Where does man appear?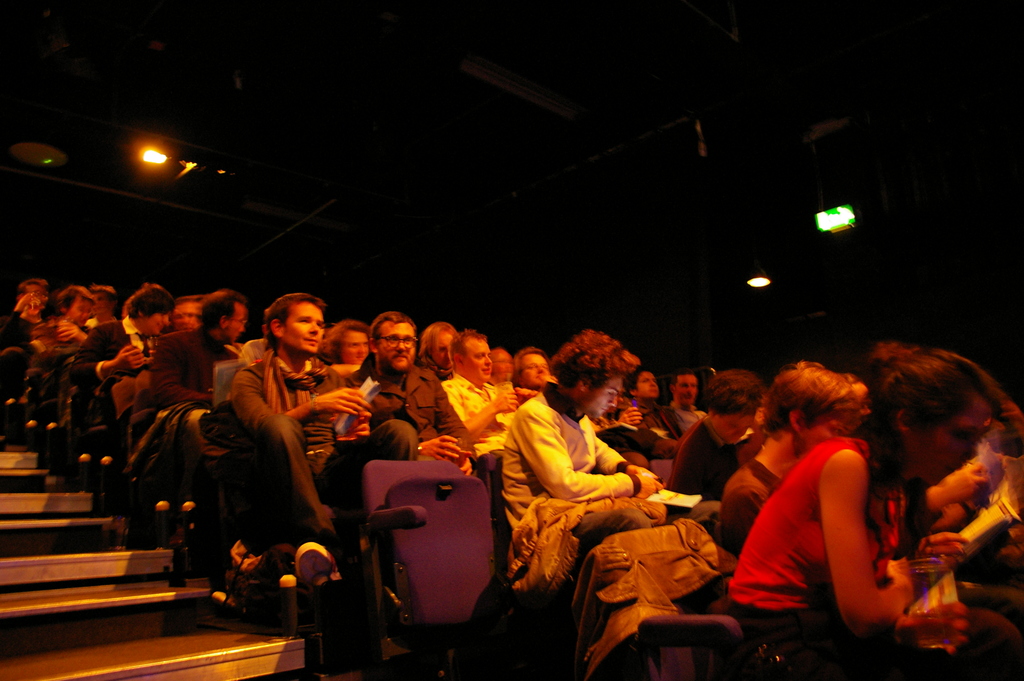
Appears at (x1=168, y1=293, x2=216, y2=329).
